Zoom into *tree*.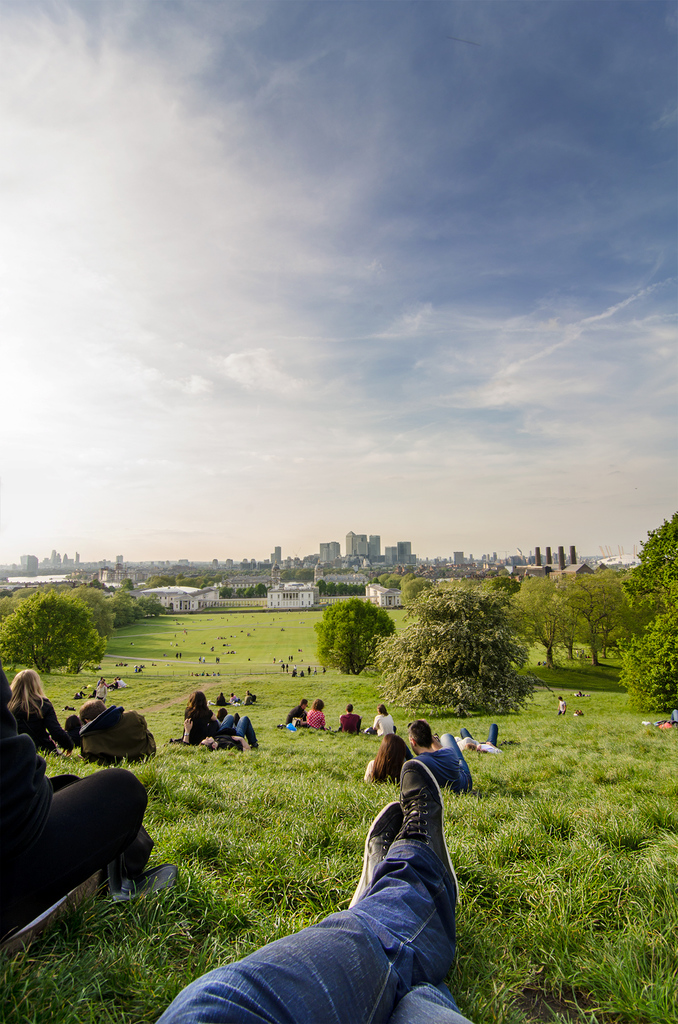
Zoom target: (0,588,104,679).
